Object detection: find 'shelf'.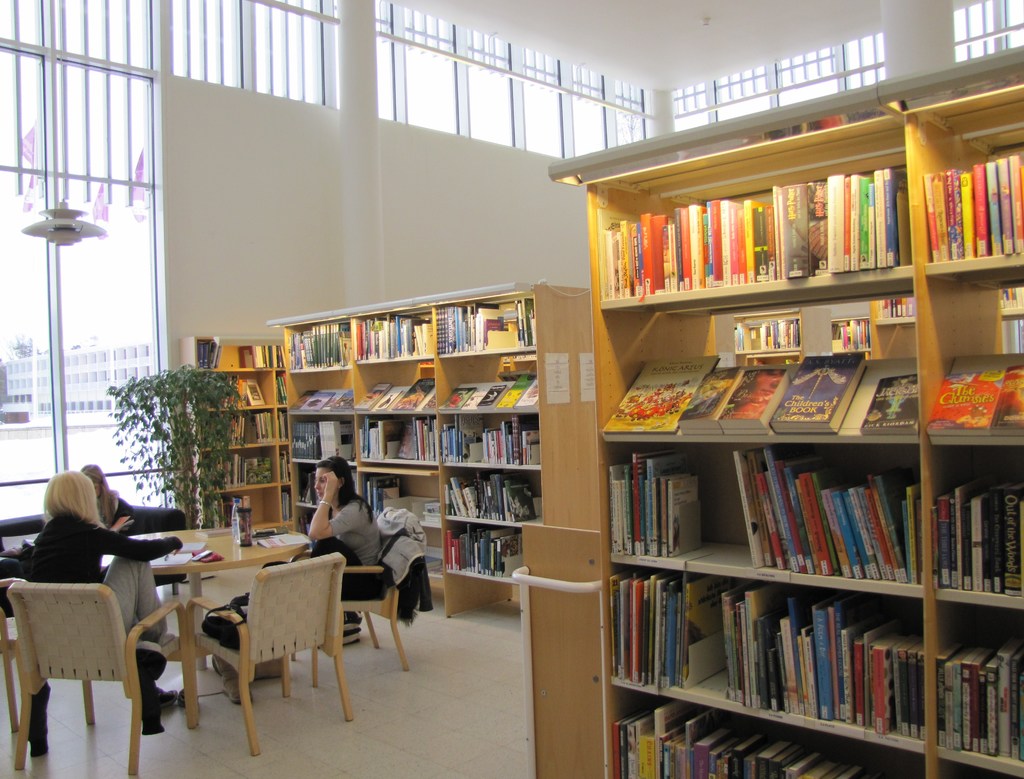
[584,267,924,444].
